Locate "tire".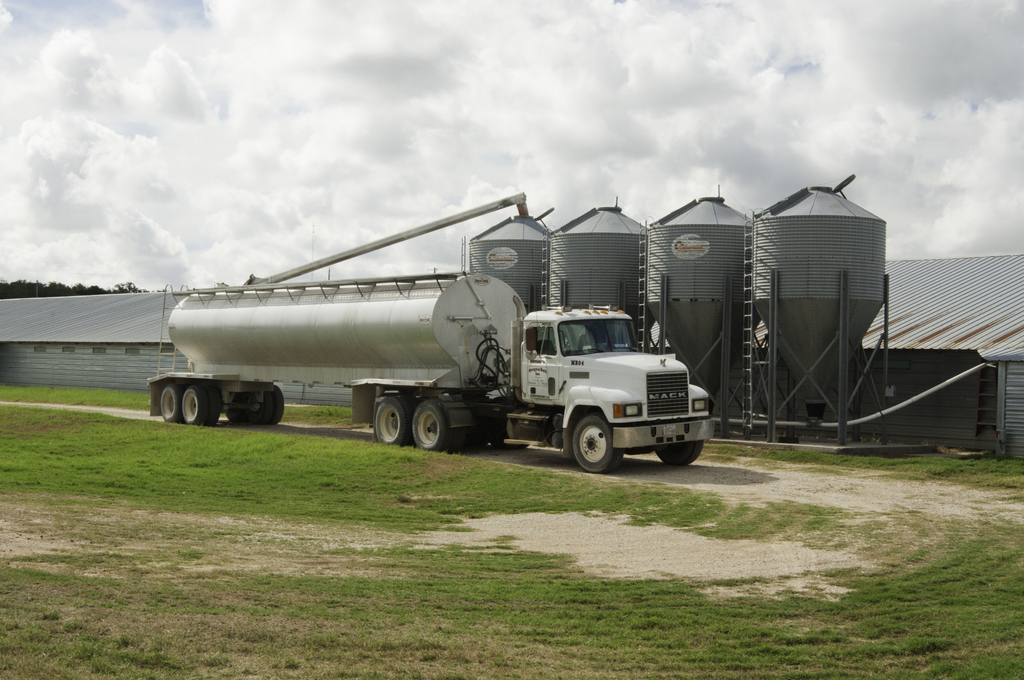
Bounding box: (244, 389, 273, 420).
